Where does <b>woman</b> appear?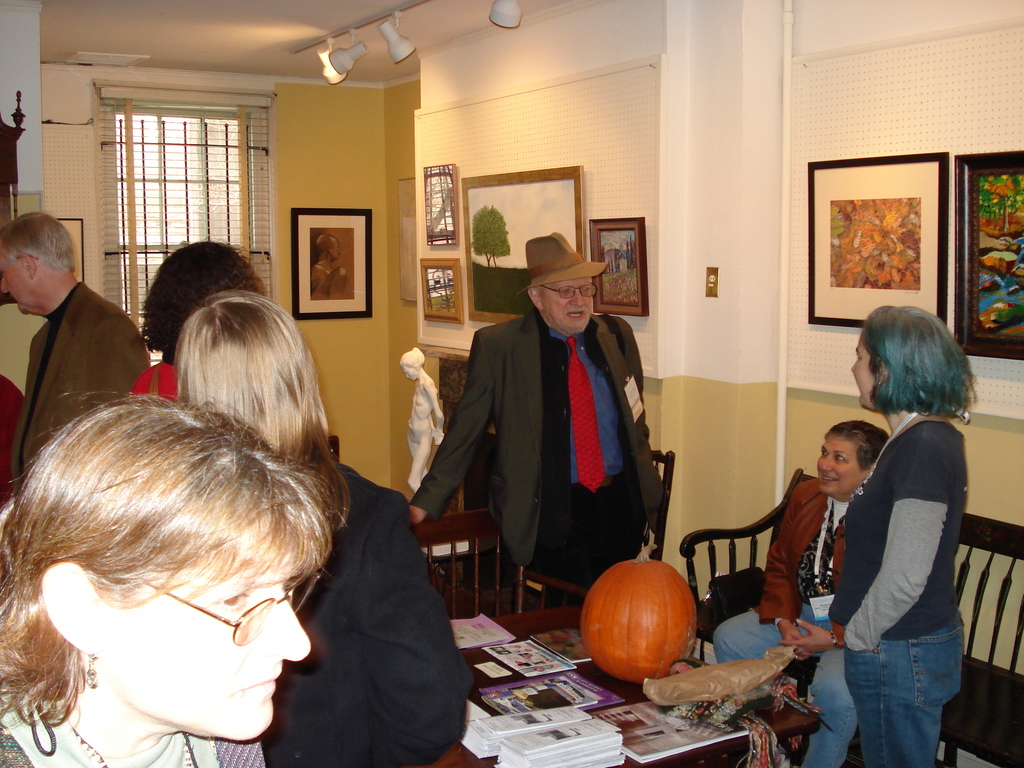
Appears at Rect(173, 292, 467, 767).
